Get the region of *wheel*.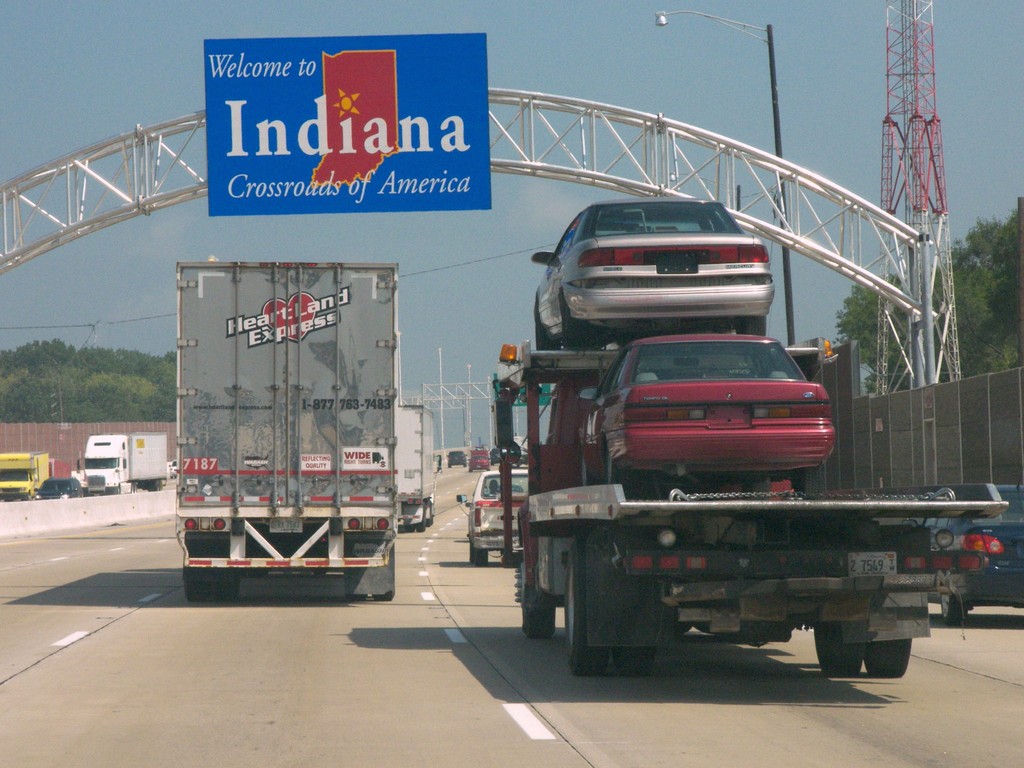
474,548,489,565.
